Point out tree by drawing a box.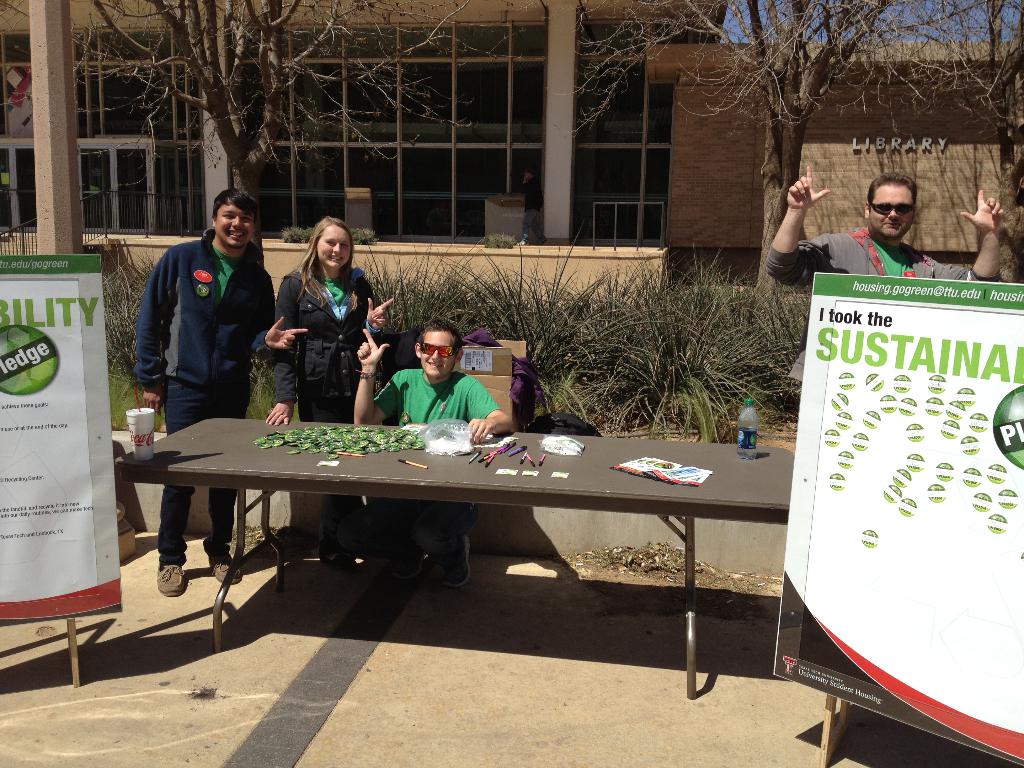
<box>540,0,1023,303</box>.
